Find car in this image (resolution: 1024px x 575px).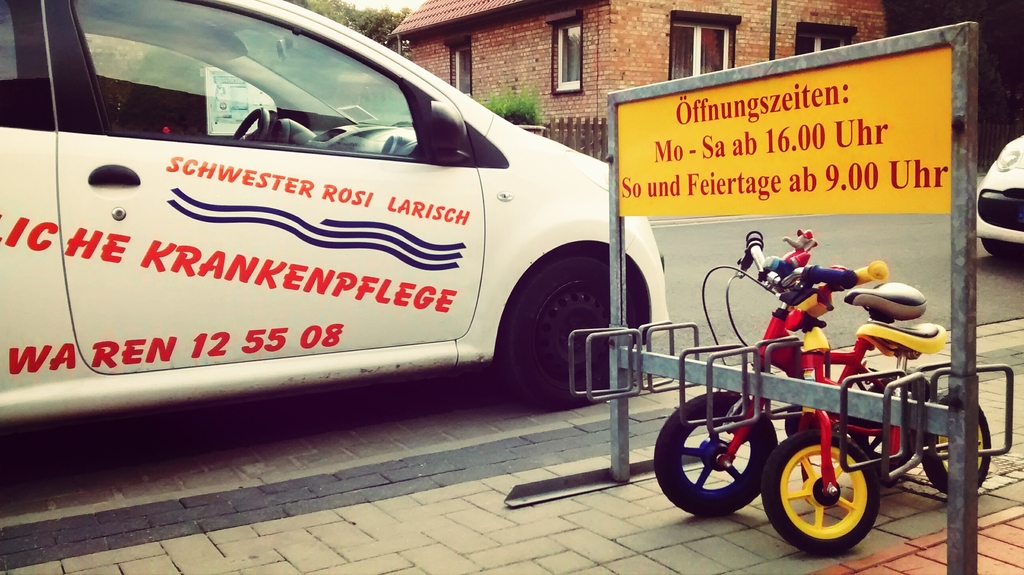
detection(0, 0, 673, 410).
